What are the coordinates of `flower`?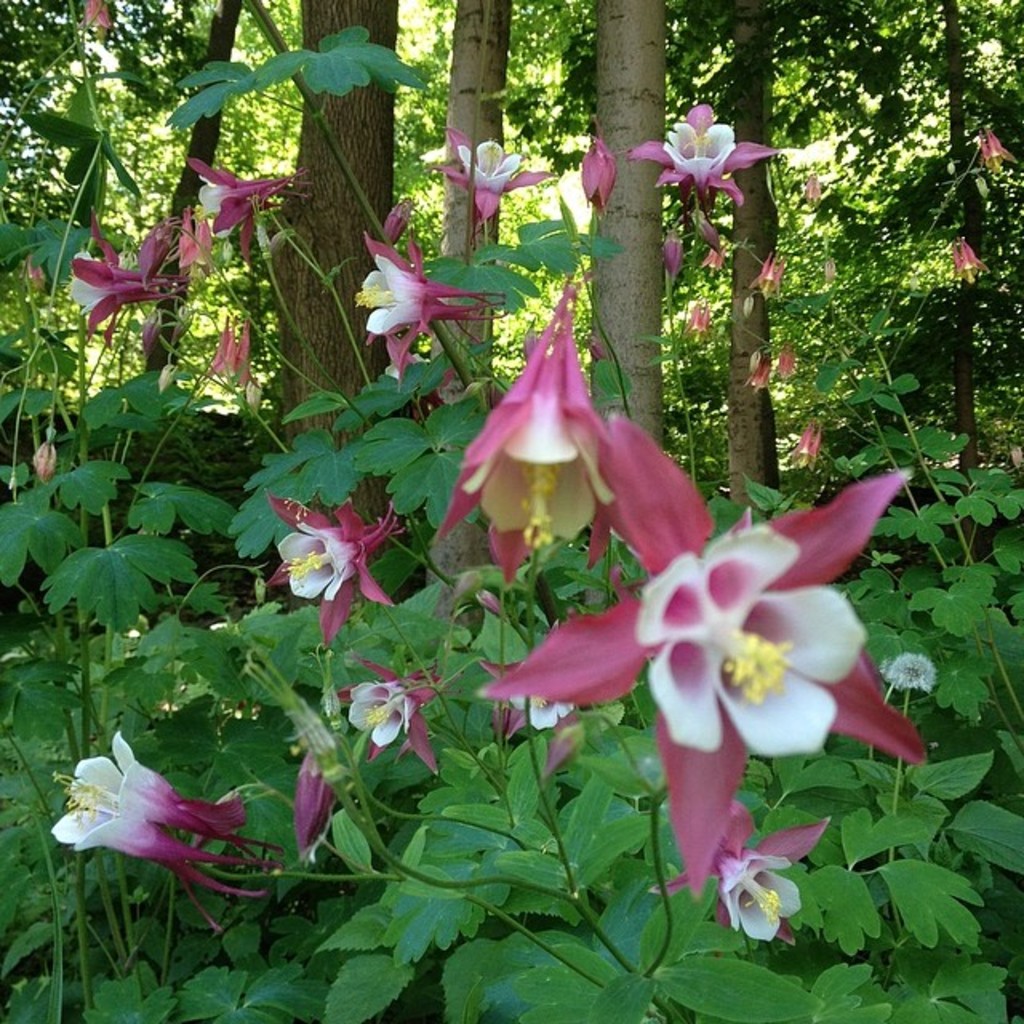
432 118 554 221.
